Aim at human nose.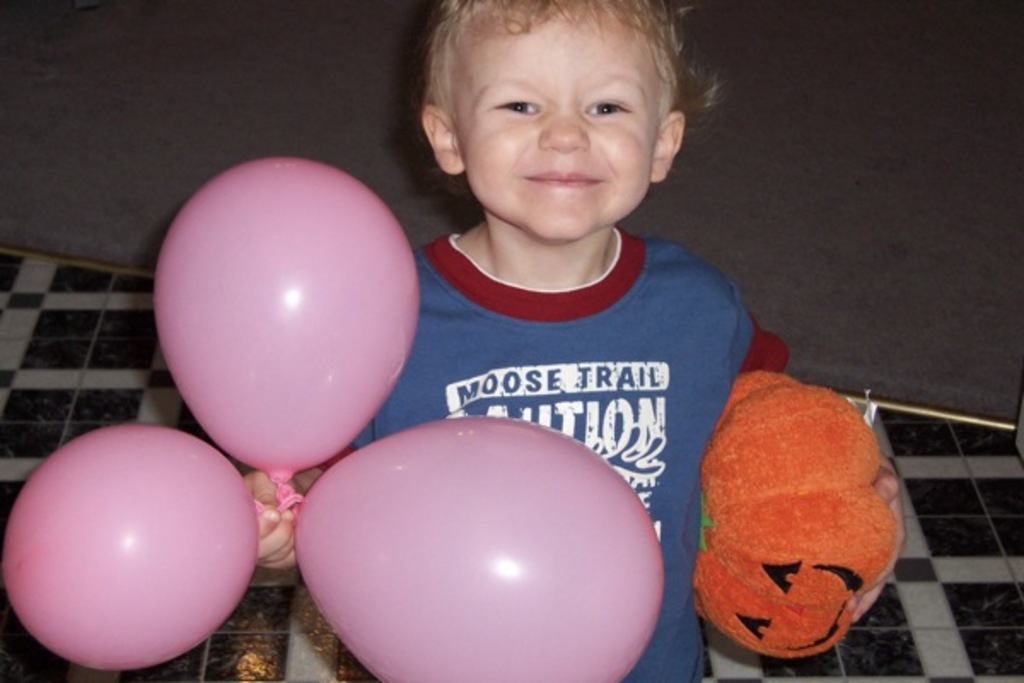
Aimed at (left=534, top=102, right=591, bottom=154).
